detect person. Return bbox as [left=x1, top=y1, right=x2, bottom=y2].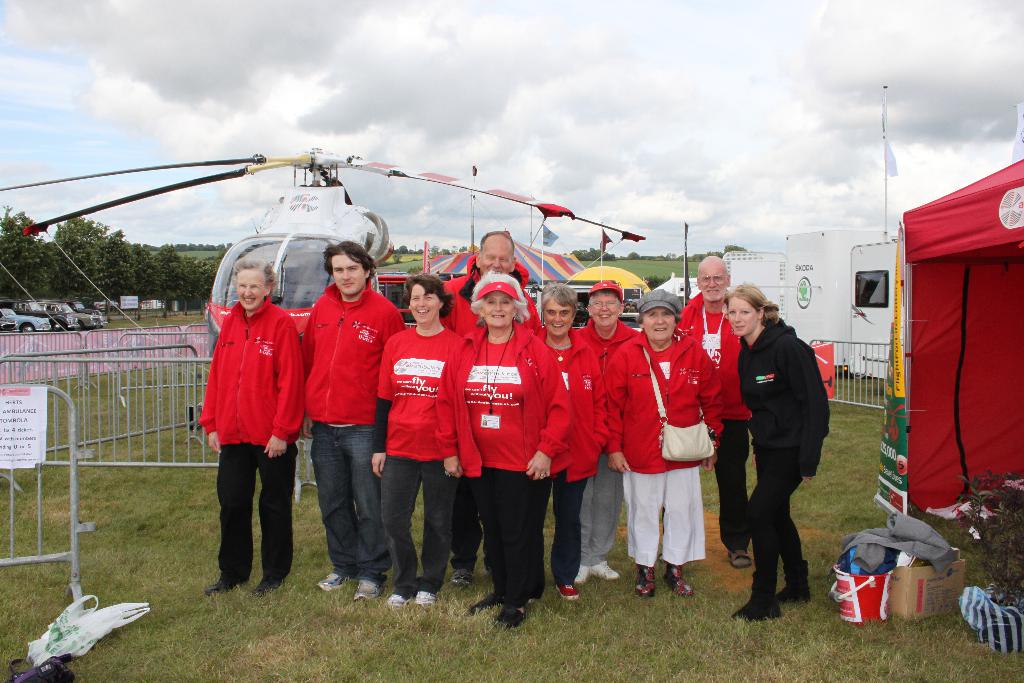
[left=294, top=236, right=409, bottom=605].
